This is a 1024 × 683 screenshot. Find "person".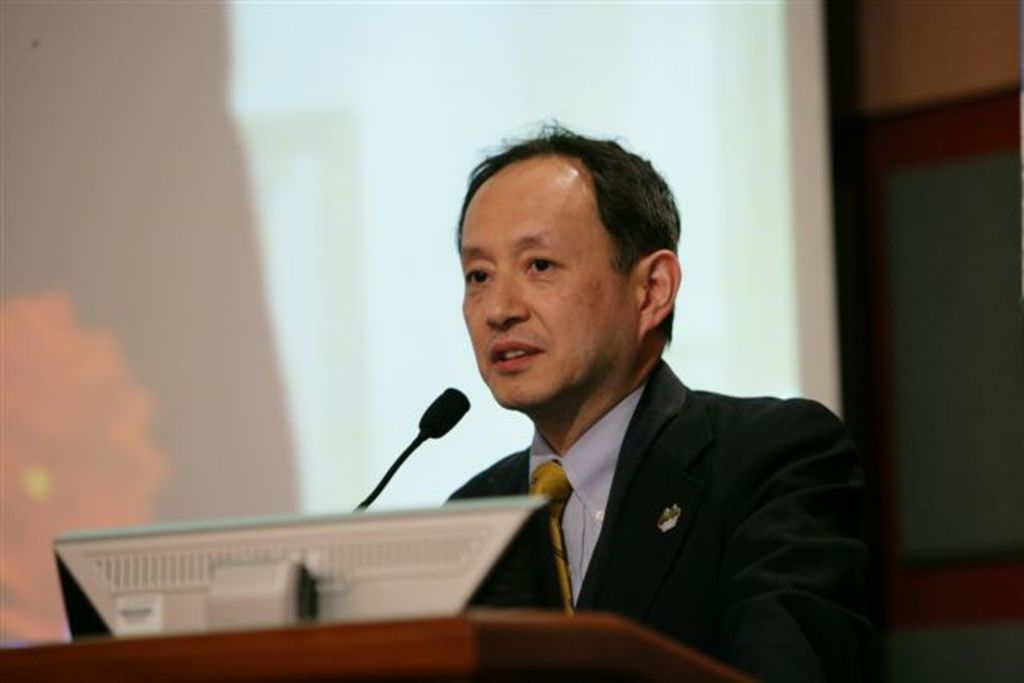
Bounding box: [365,117,864,649].
